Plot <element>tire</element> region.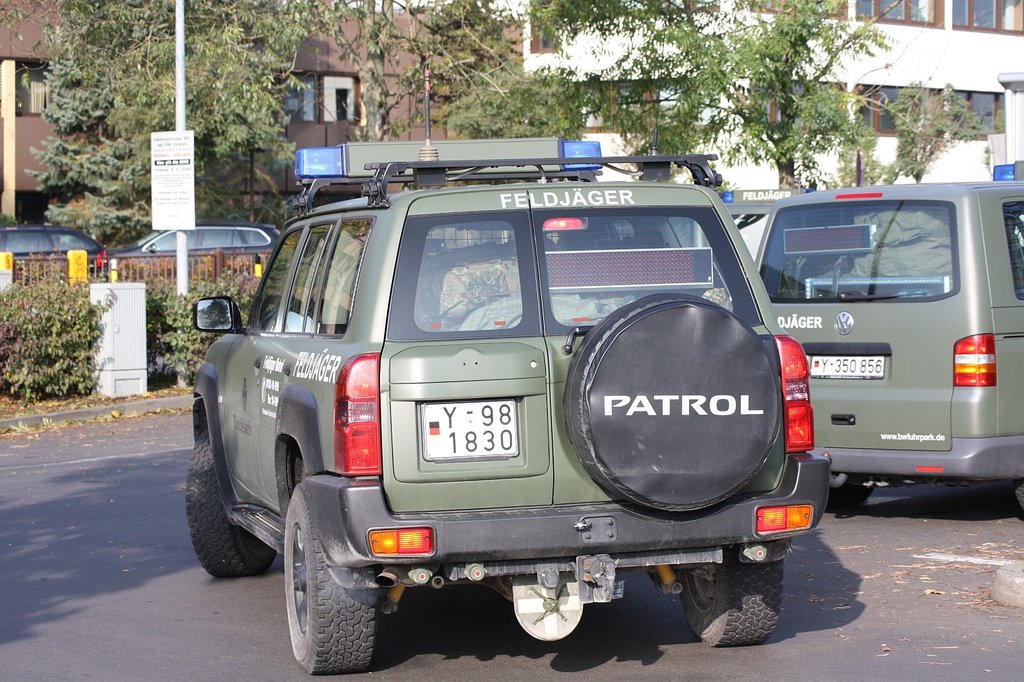
Plotted at <region>278, 486, 373, 674</region>.
